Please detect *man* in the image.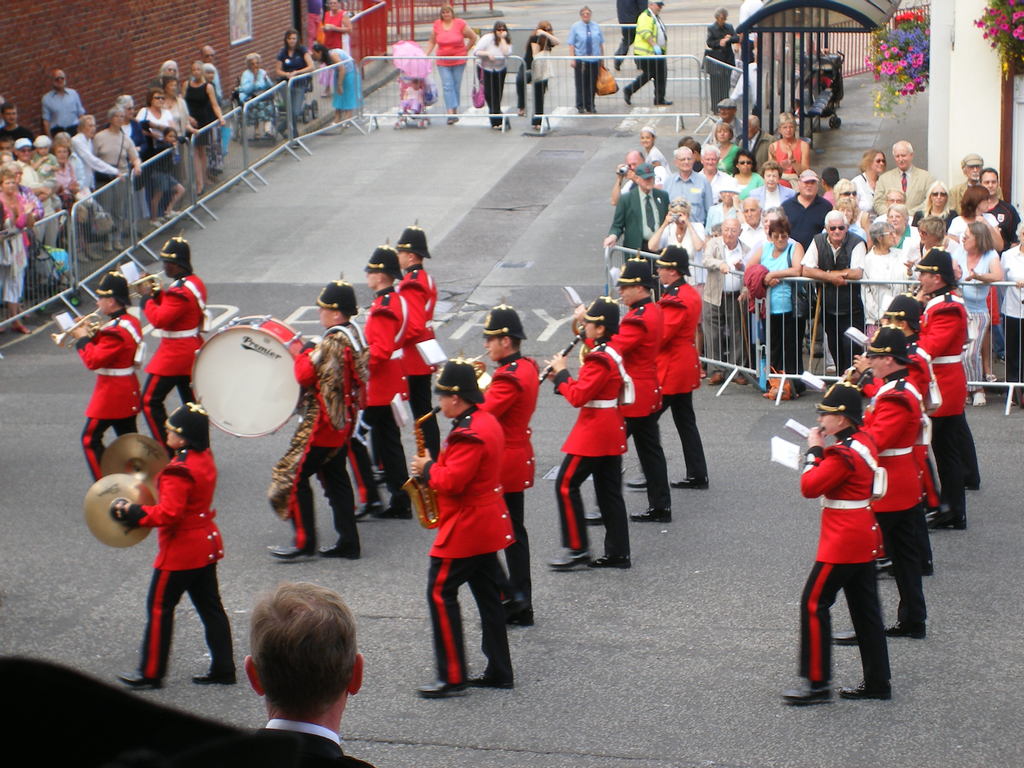
bbox=[708, 90, 746, 144].
